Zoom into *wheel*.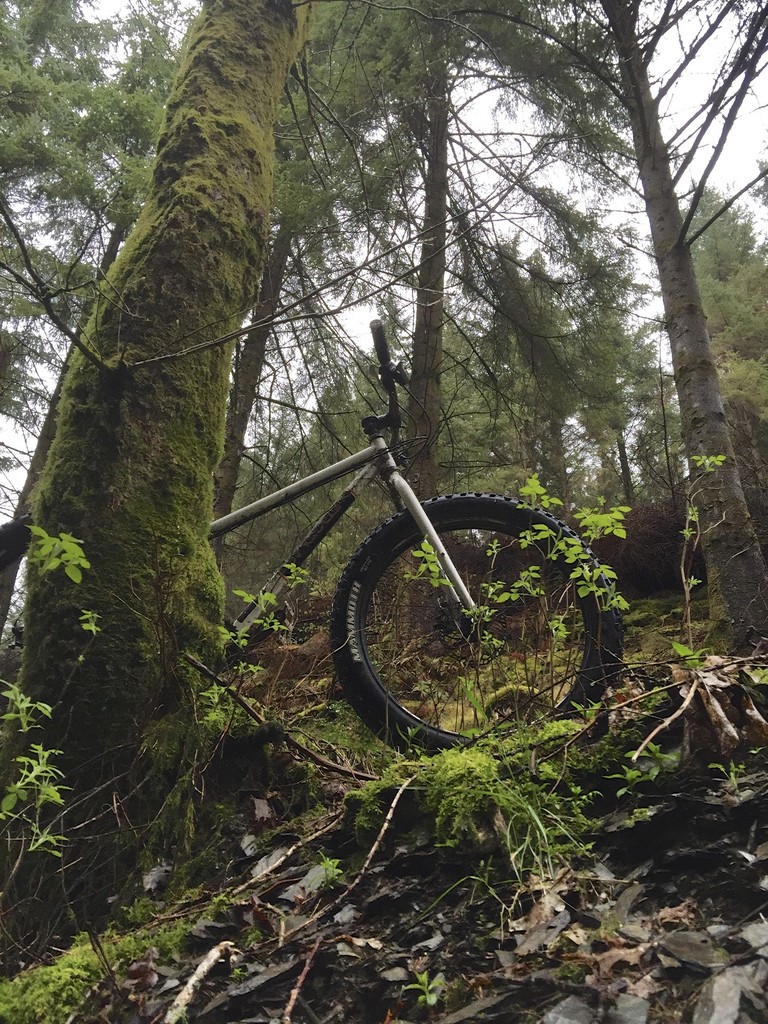
Zoom target: <bbox>328, 494, 612, 742</bbox>.
